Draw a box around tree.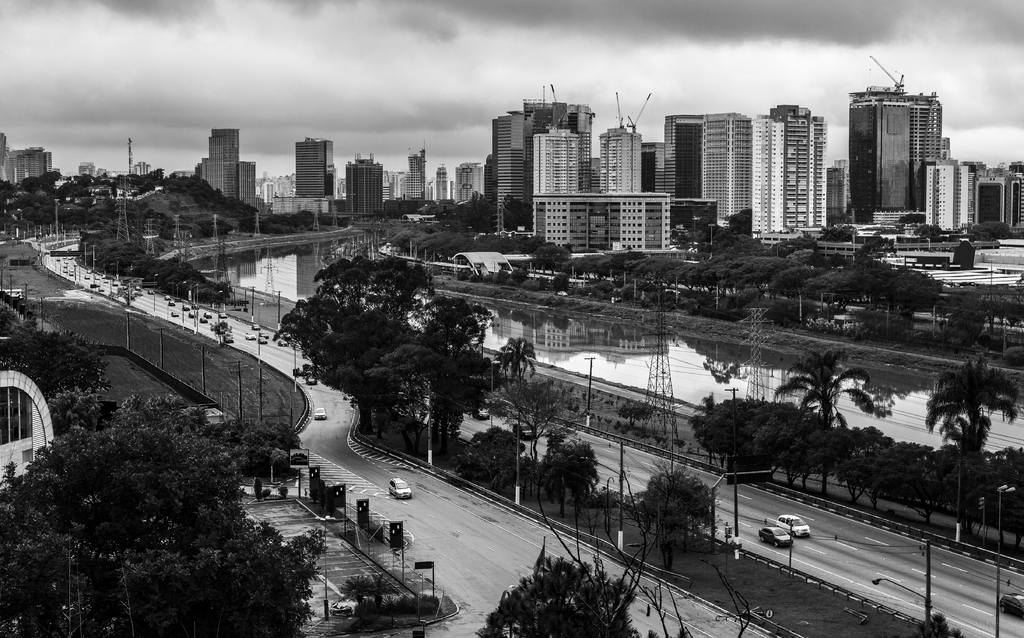
bbox(268, 256, 497, 471).
